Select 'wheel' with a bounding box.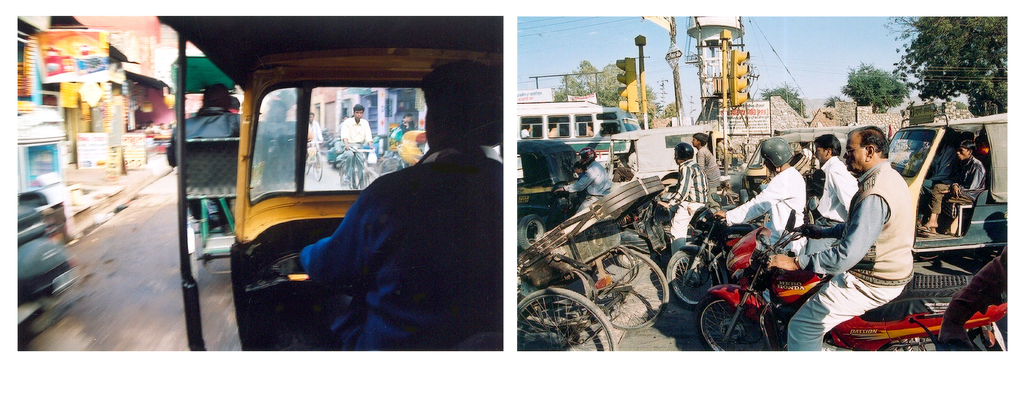
{"left": 188, "top": 254, "right": 198, "bottom": 289}.
